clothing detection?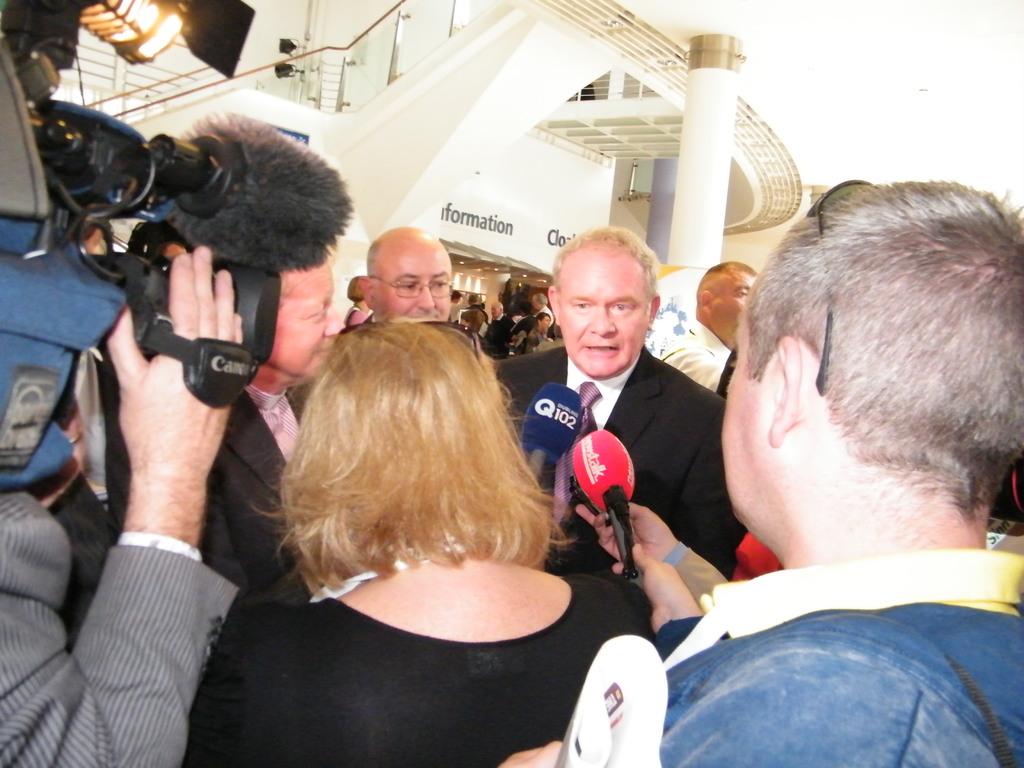
[659,318,734,397]
